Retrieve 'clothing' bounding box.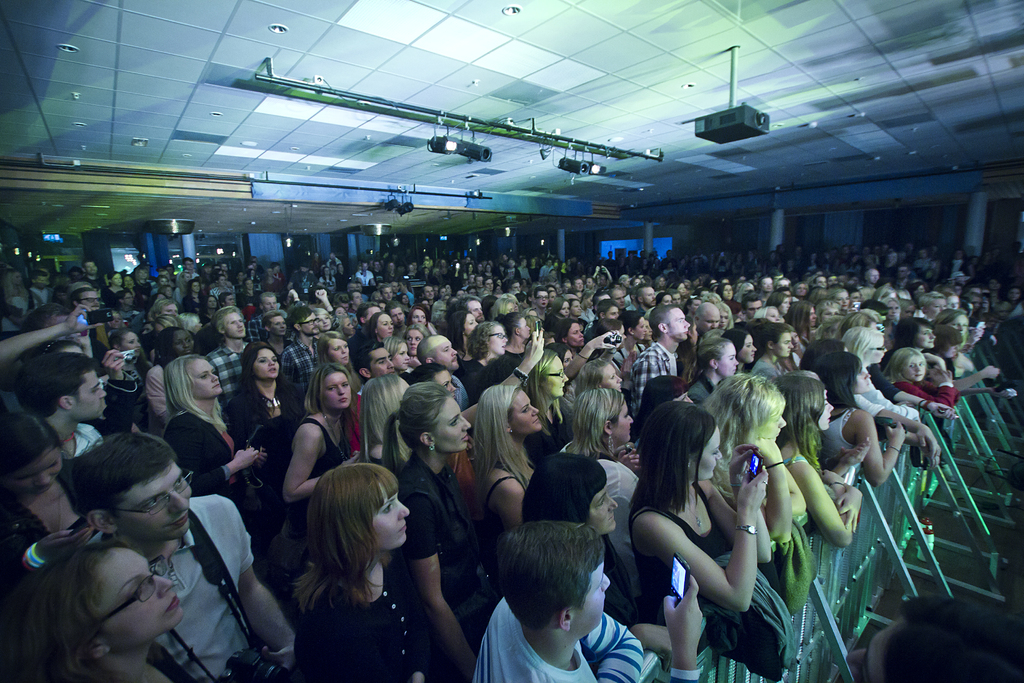
Bounding box: bbox(72, 422, 91, 445).
